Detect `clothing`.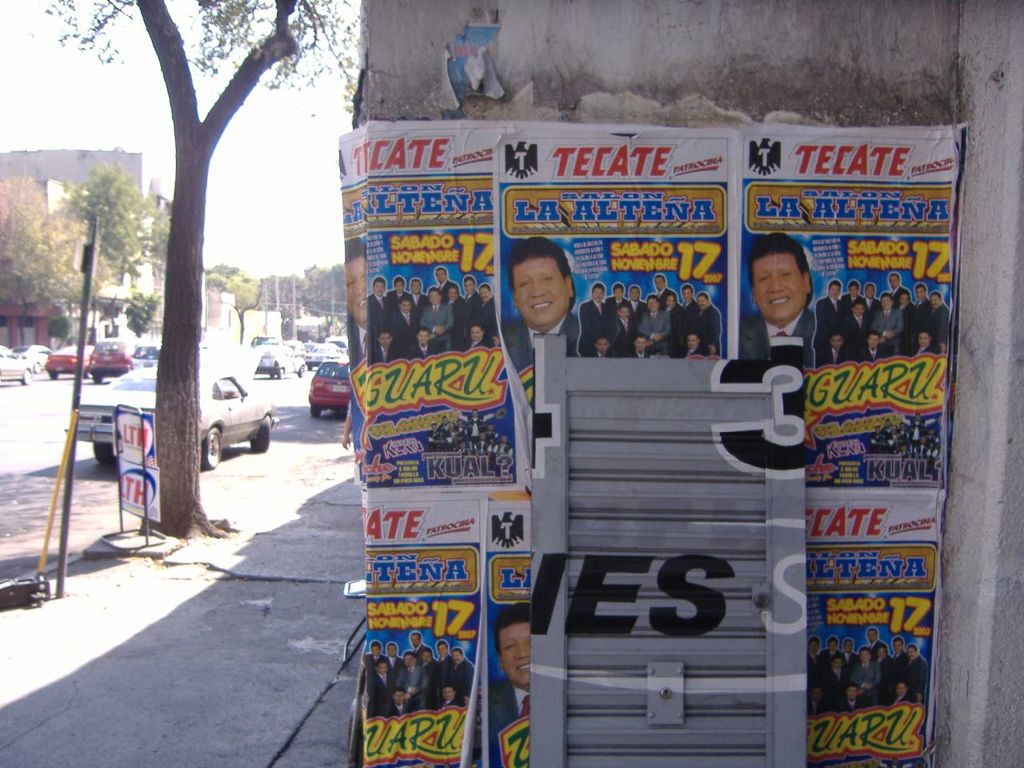
Detected at x1=345, y1=314, x2=363, y2=366.
